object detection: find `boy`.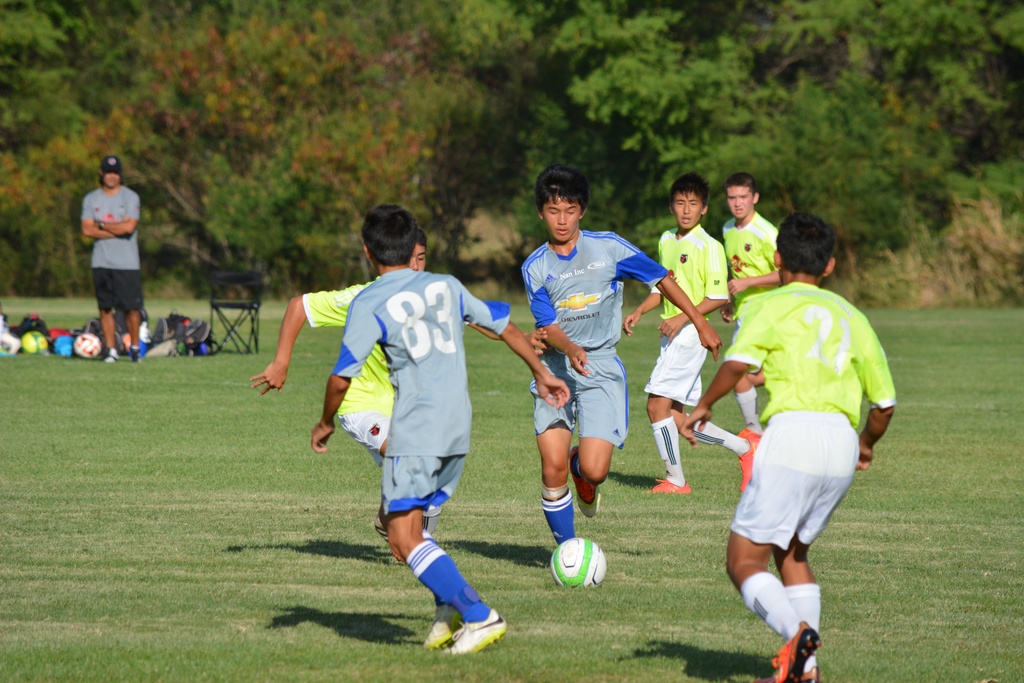
locate(721, 176, 780, 438).
